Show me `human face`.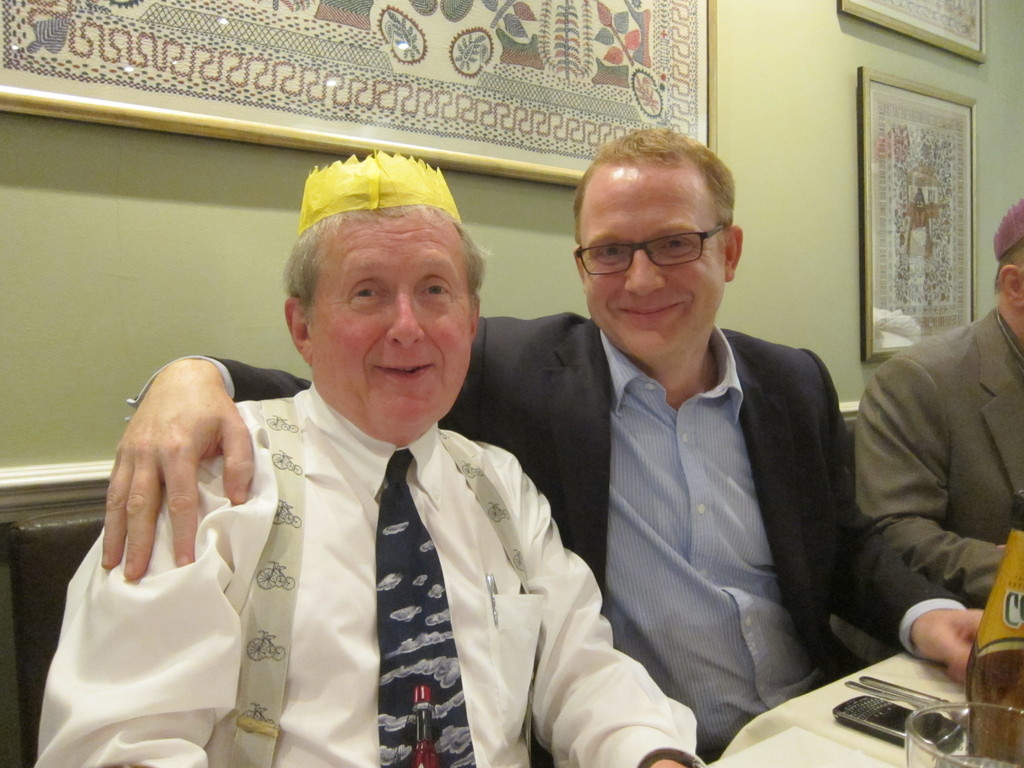
`human face` is here: 584 172 728 355.
